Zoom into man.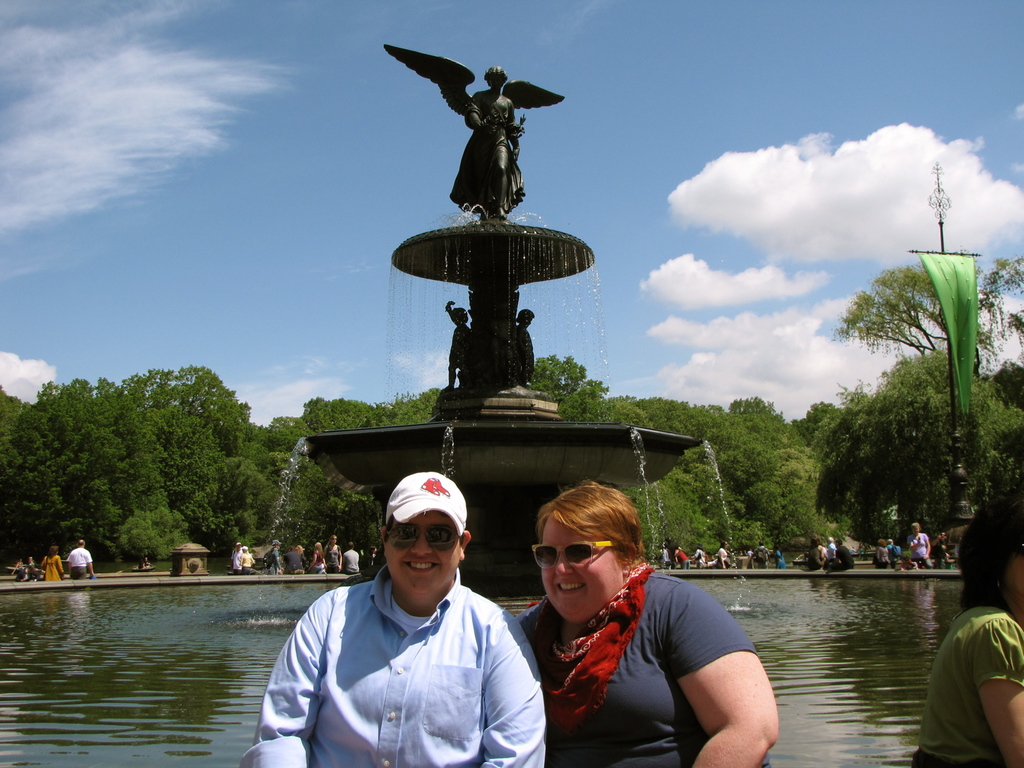
Zoom target: locate(827, 537, 855, 572).
